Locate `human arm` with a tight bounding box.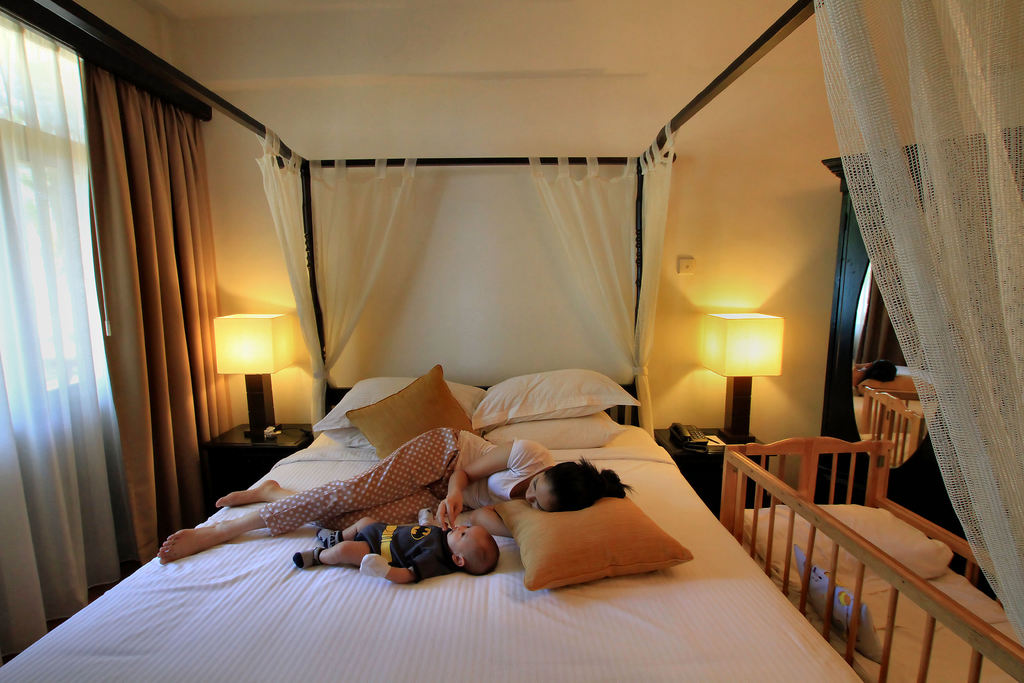
x1=397 y1=494 x2=531 y2=527.
